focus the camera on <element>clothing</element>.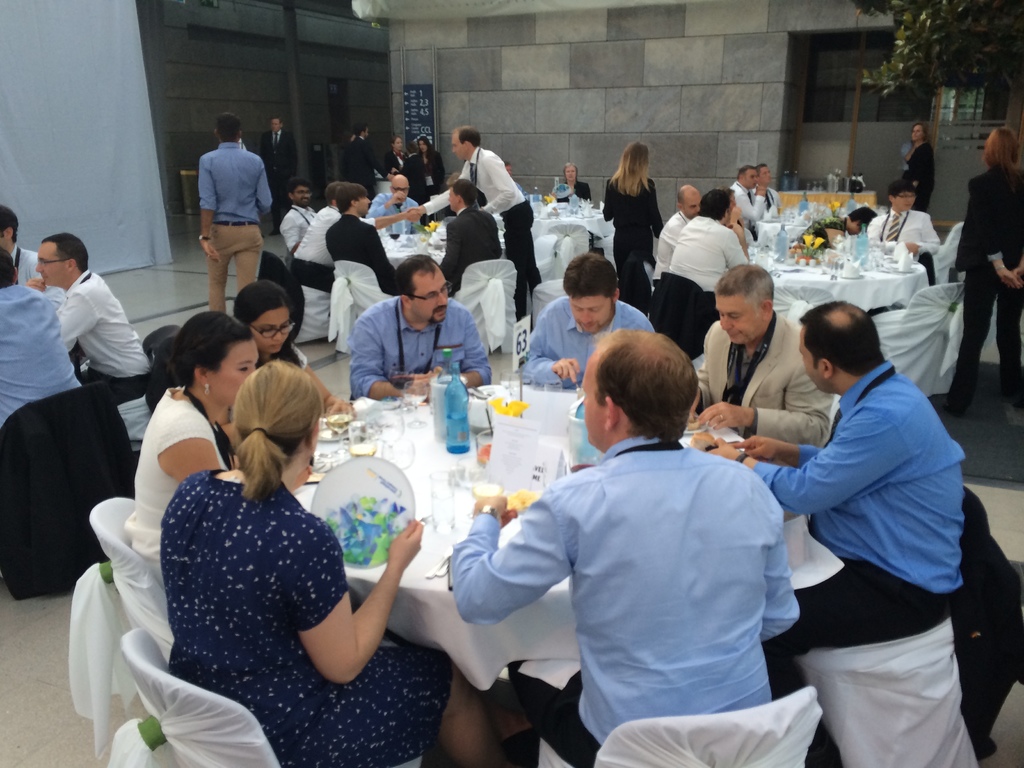
Focus region: detection(876, 209, 934, 265).
